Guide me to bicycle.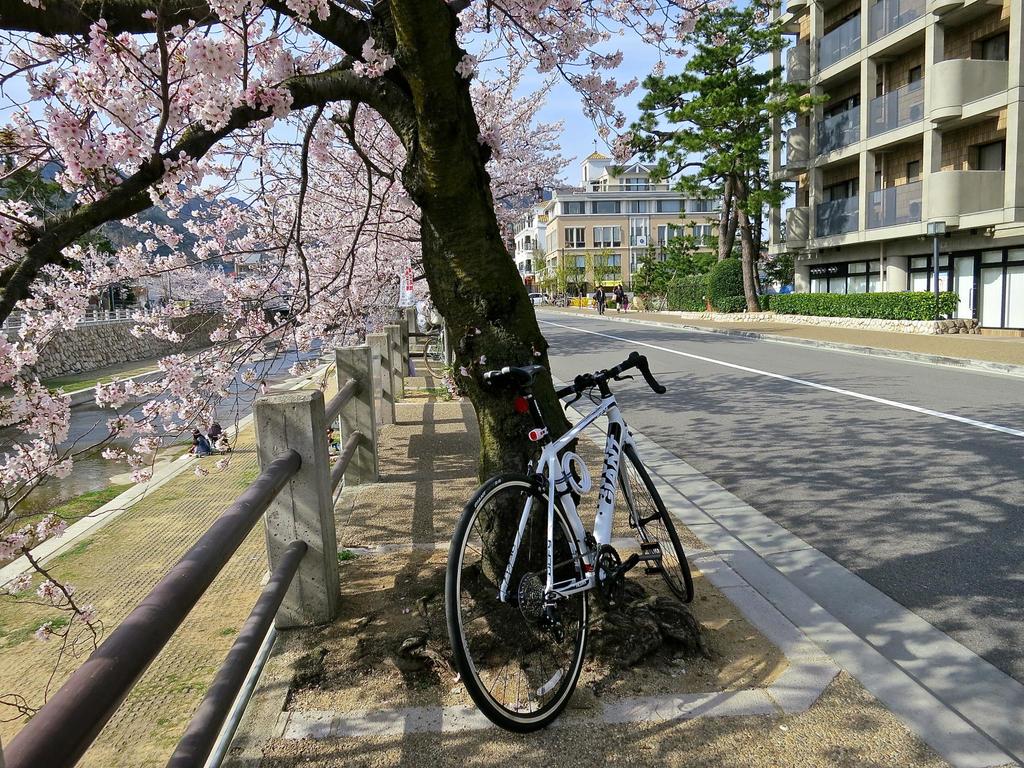
Guidance: bbox=(434, 323, 703, 731).
